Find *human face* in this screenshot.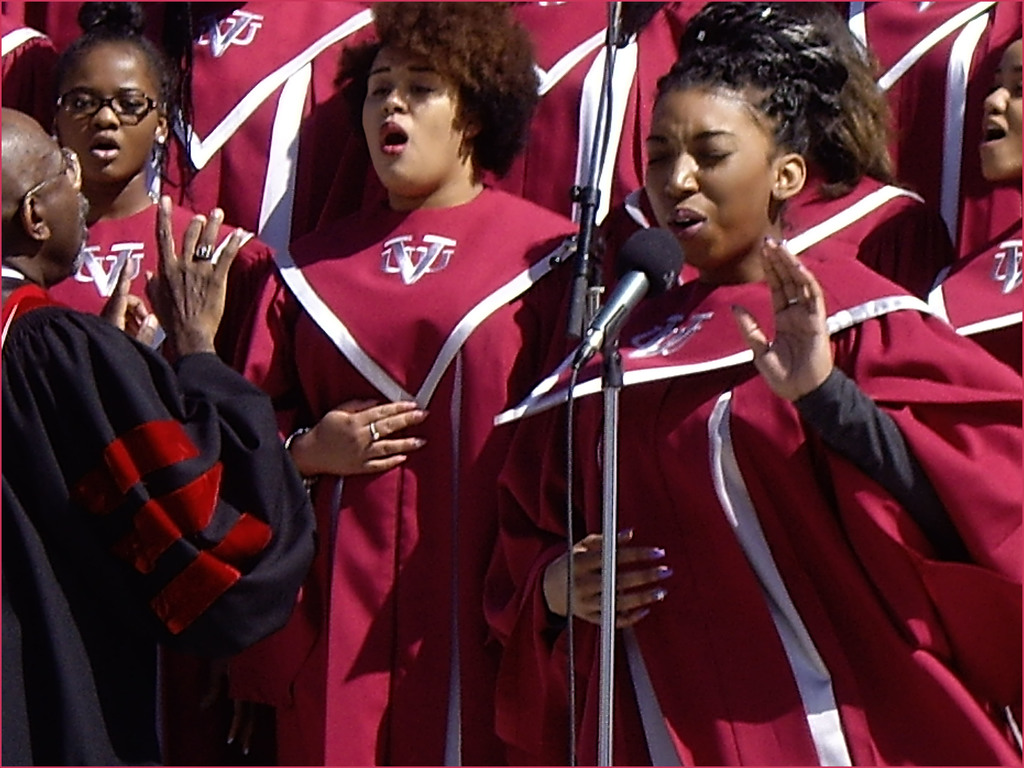
The bounding box for *human face* is [left=52, top=40, right=161, bottom=177].
